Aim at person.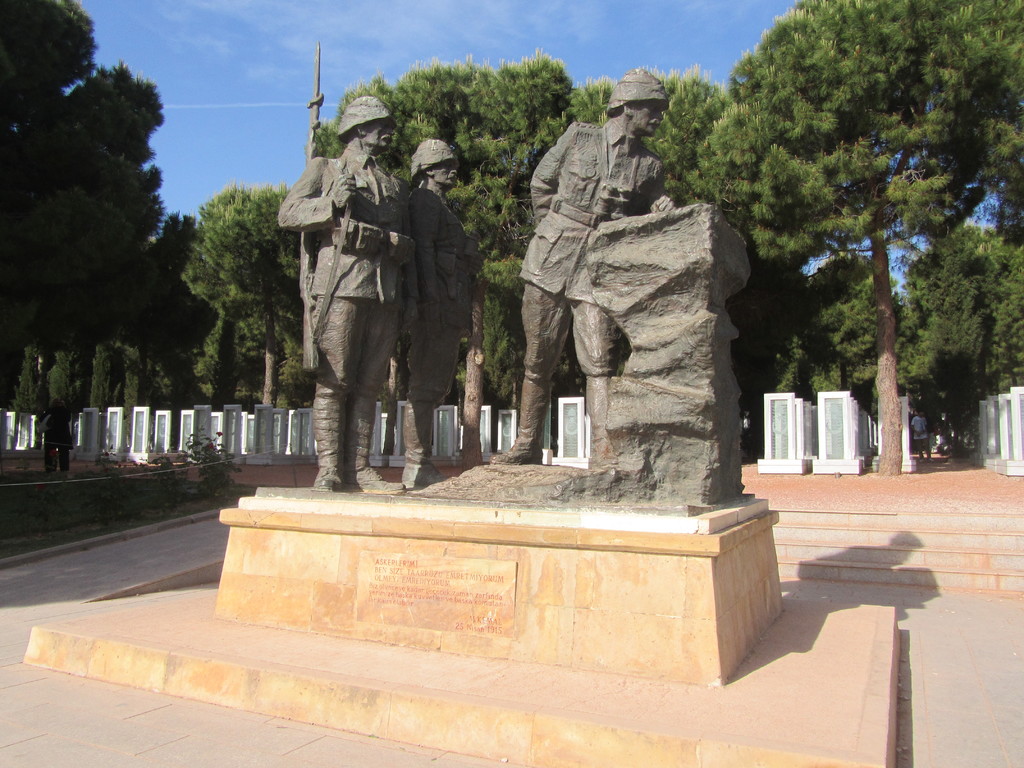
Aimed at crop(276, 101, 406, 486).
